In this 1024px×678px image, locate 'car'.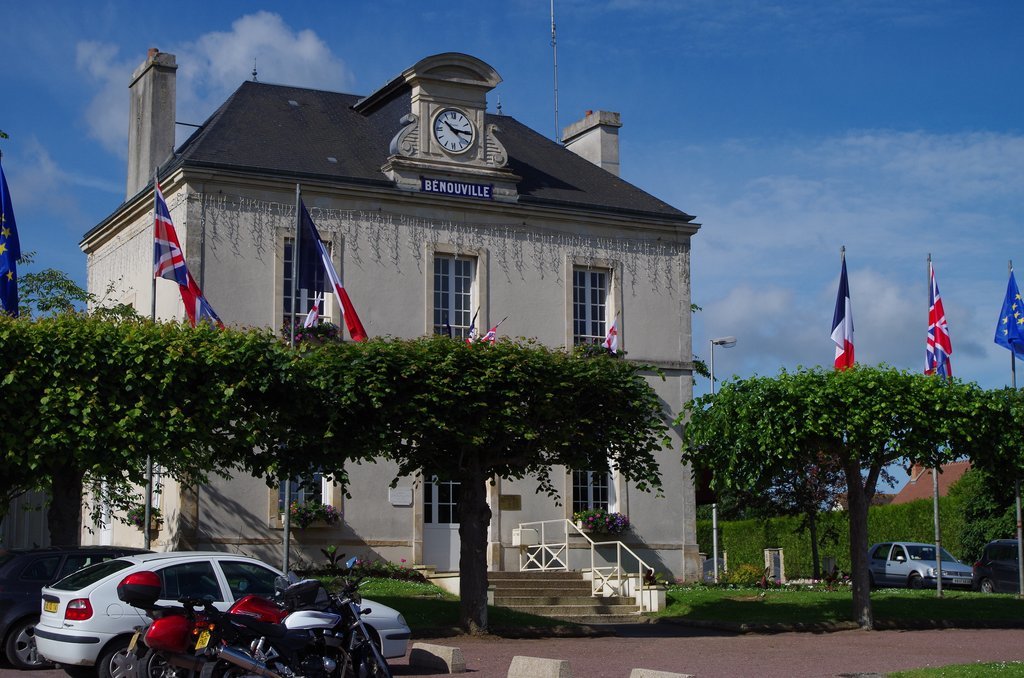
Bounding box: <box>852,528,974,593</box>.
